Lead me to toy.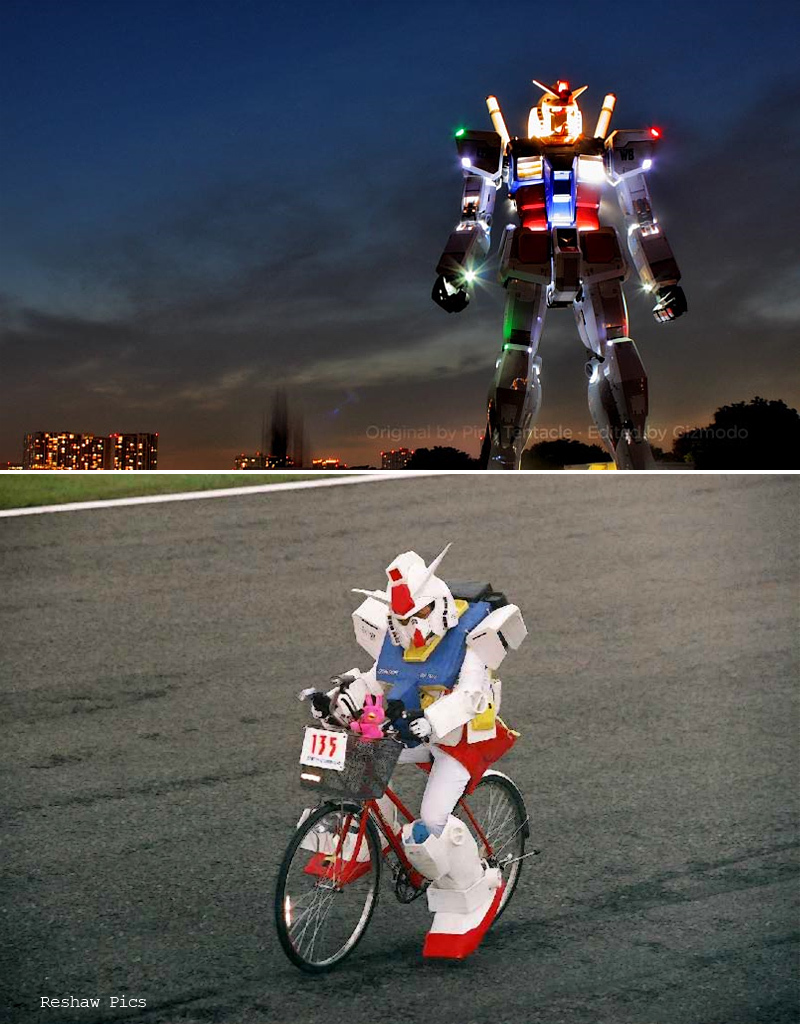
Lead to [433,74,694,455].
